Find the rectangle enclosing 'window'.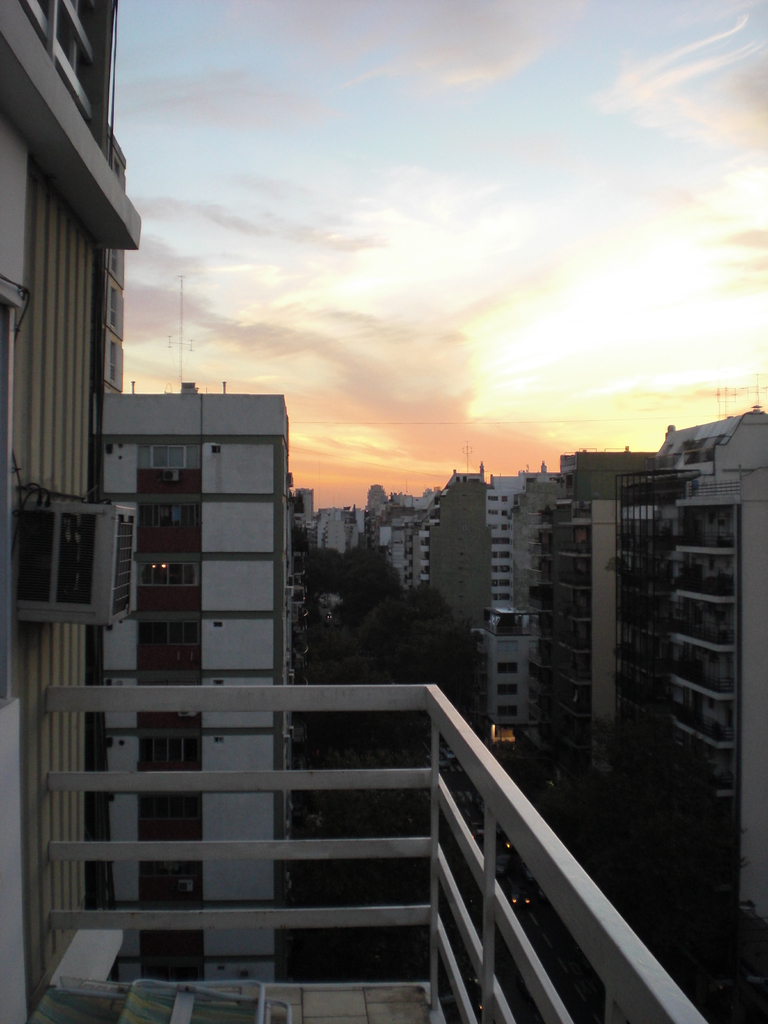
(x1=489, y1=533, x2=513, y2=545).
